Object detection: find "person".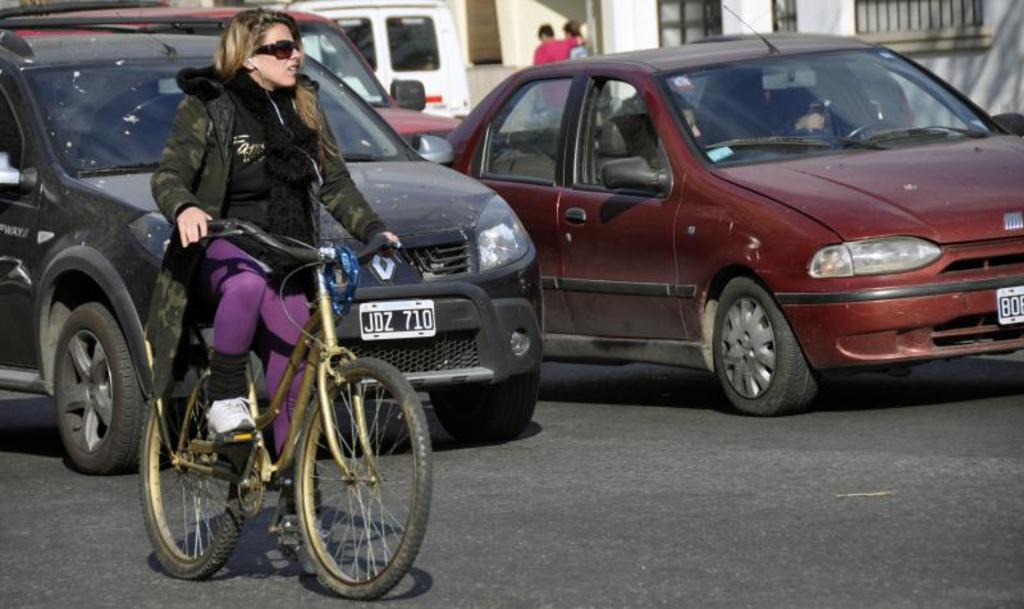
rect(105, 125, 412, 574).
